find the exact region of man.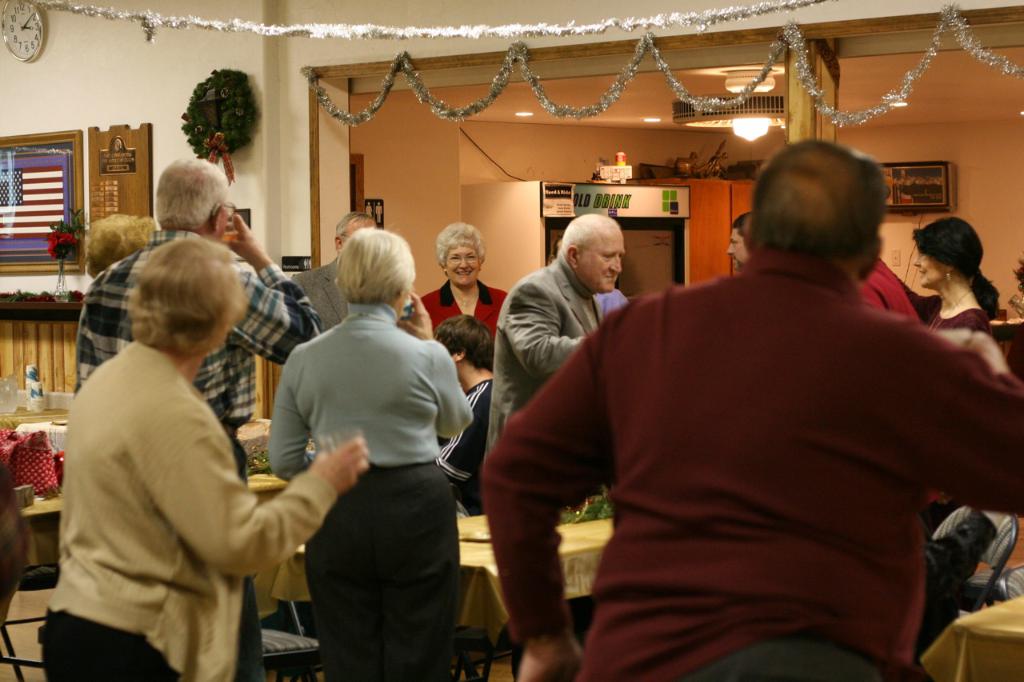
Exact region: (left=720, top=213, right=761, bottom=270).
